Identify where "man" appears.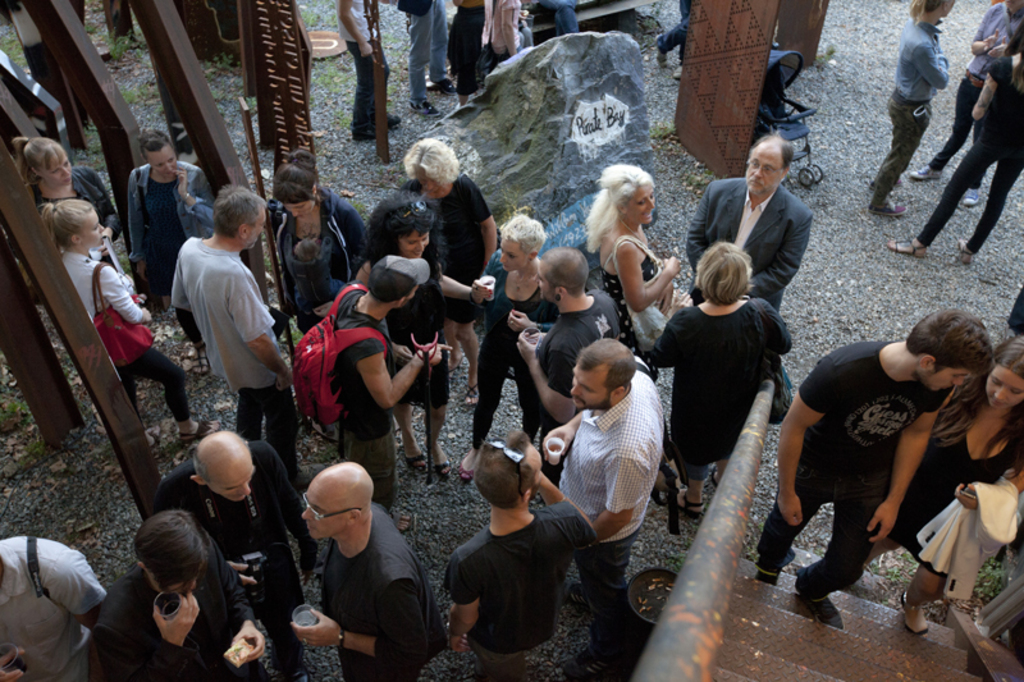
Appears at <box>0,535,116,681</box>.
